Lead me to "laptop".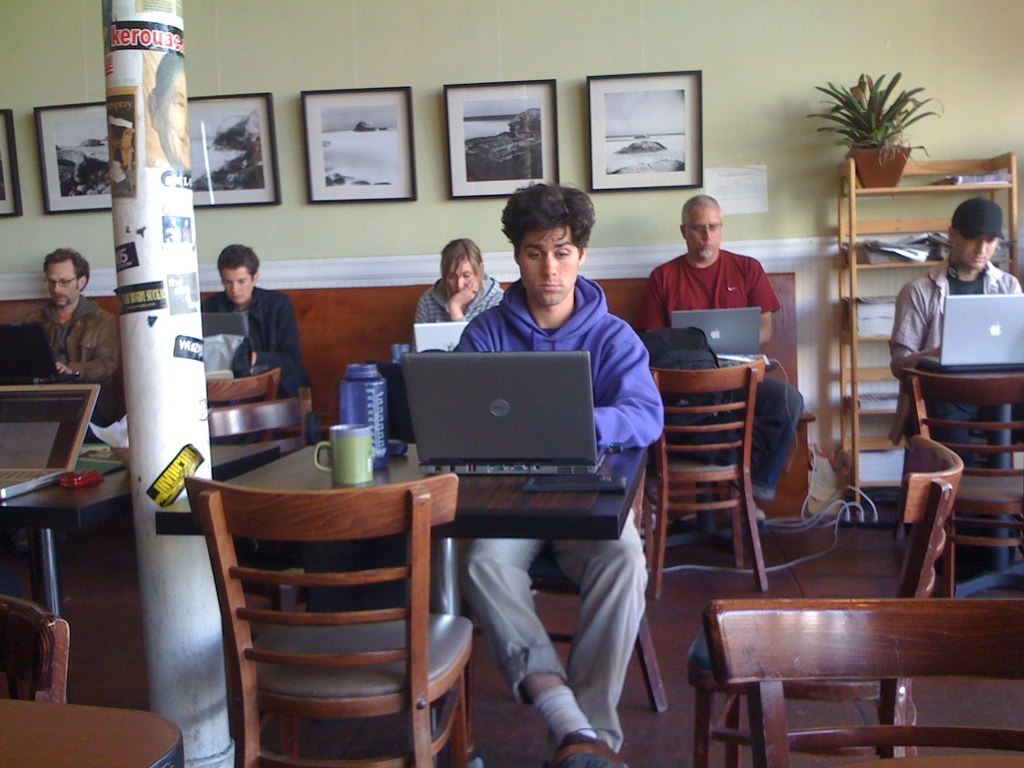
Lead to 0 385 100 499.
